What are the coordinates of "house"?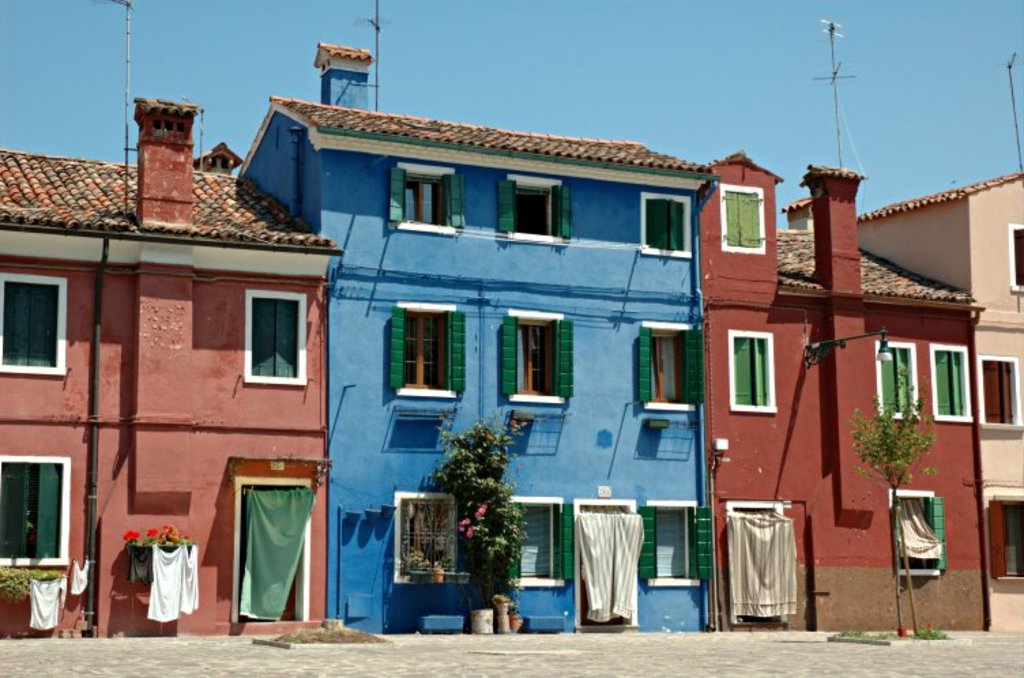
bbox(1, 152, 380, 615).
